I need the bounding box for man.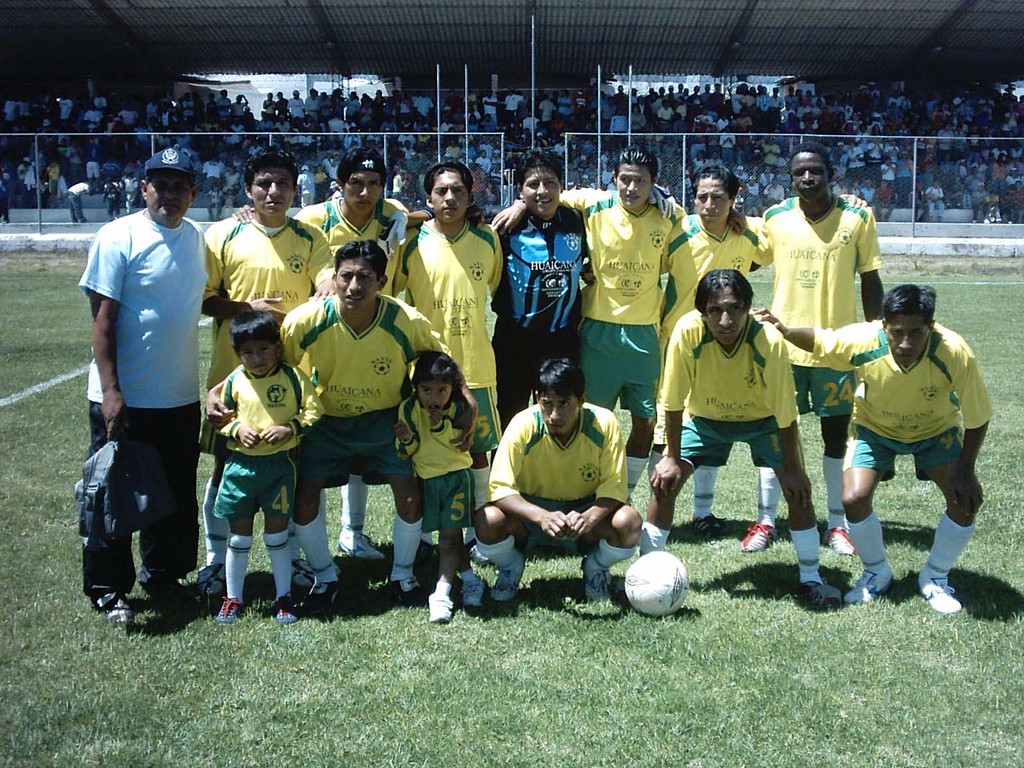
Here it is: x1=637 y1=268 x2=843 y2=602.
